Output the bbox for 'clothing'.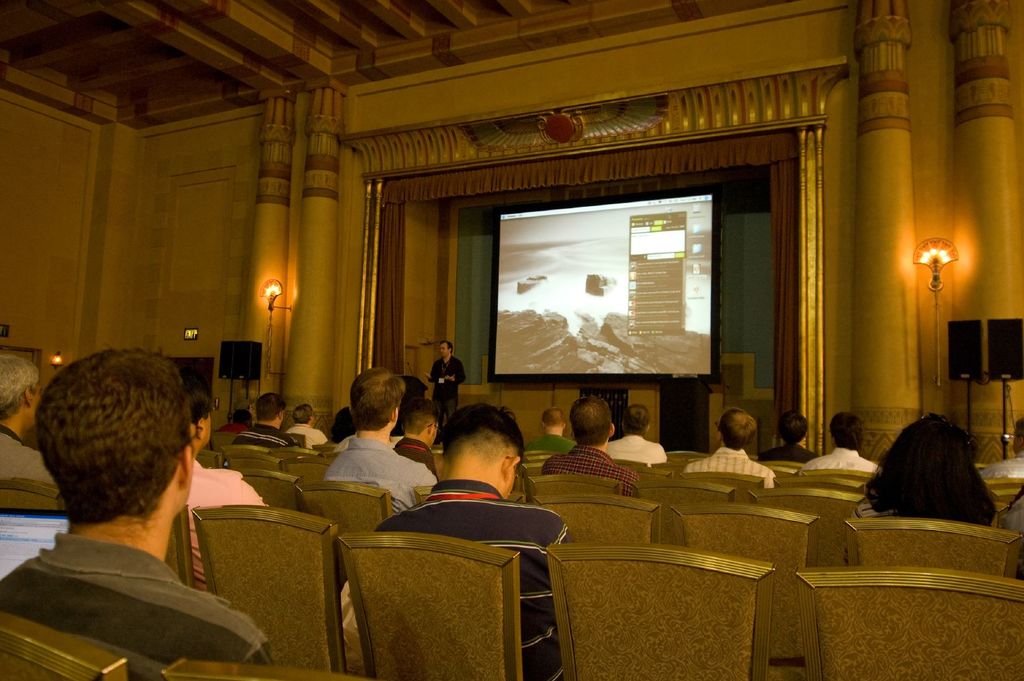
234 425 300 449.
